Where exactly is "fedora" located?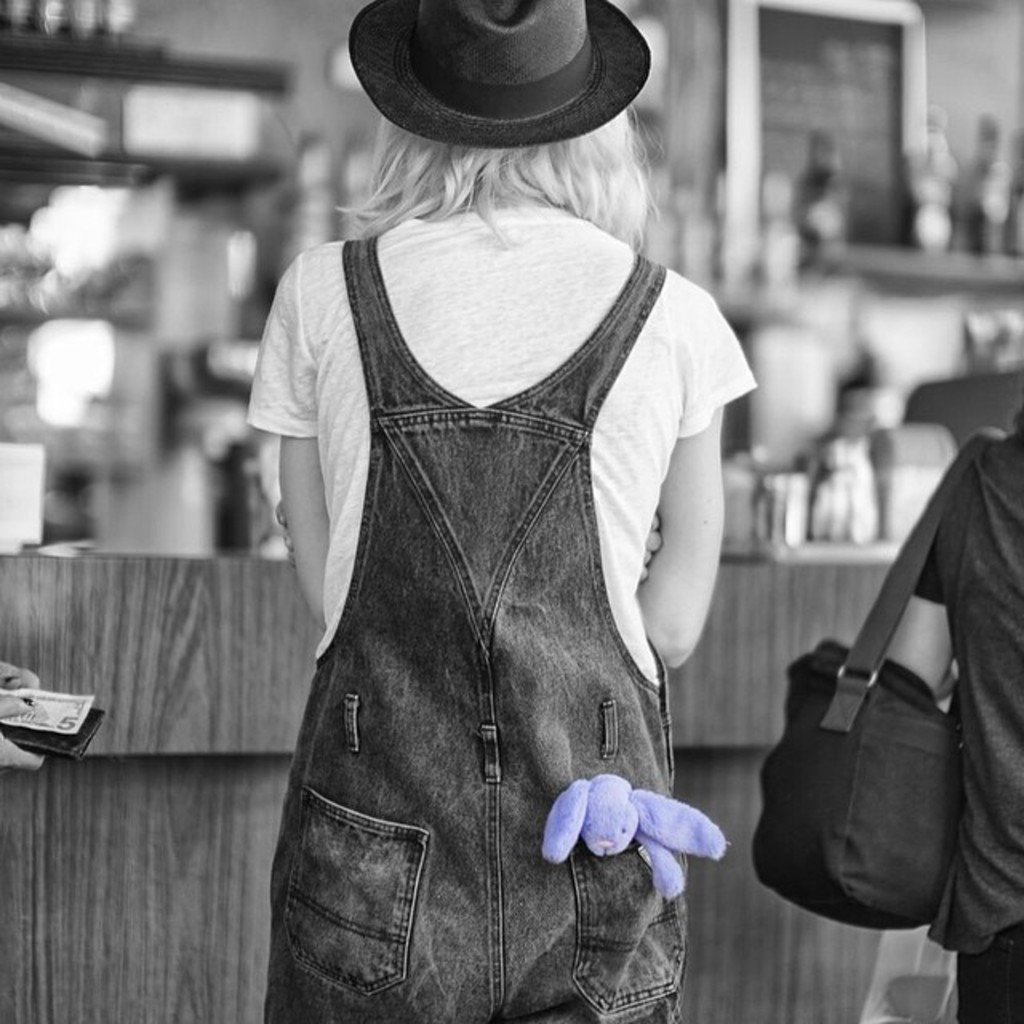
Its bounding box is (x1=341, y1=0, x2=658, y2=149).
